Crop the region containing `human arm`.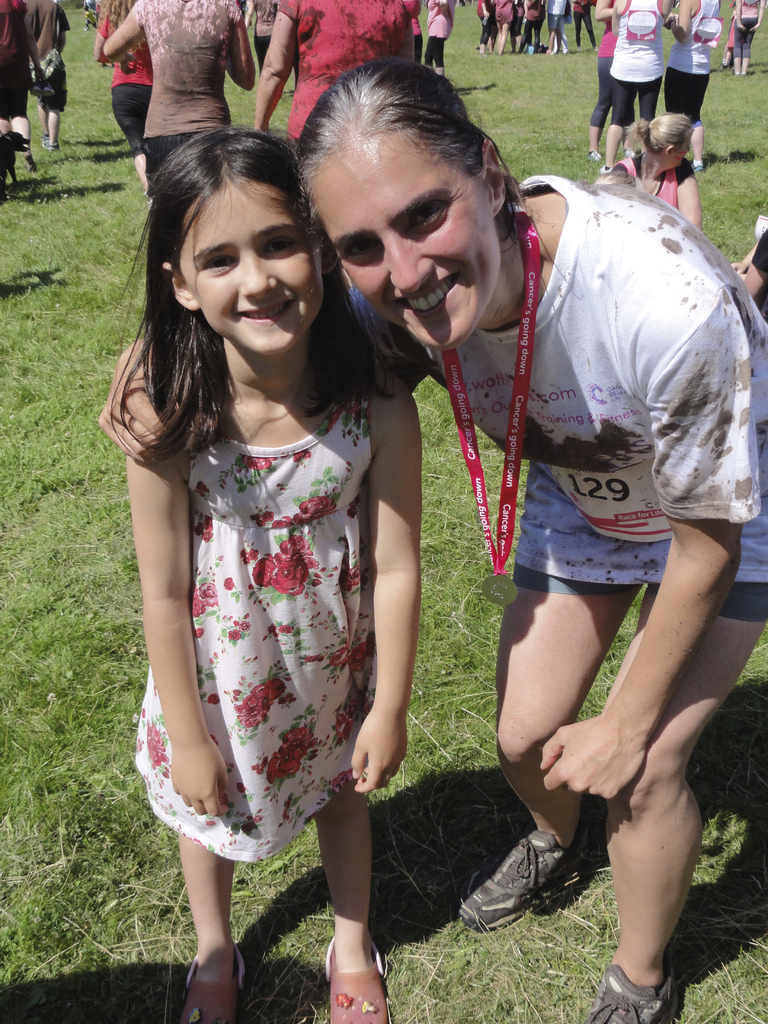
Crop region: 744, 230, 767, 301.
